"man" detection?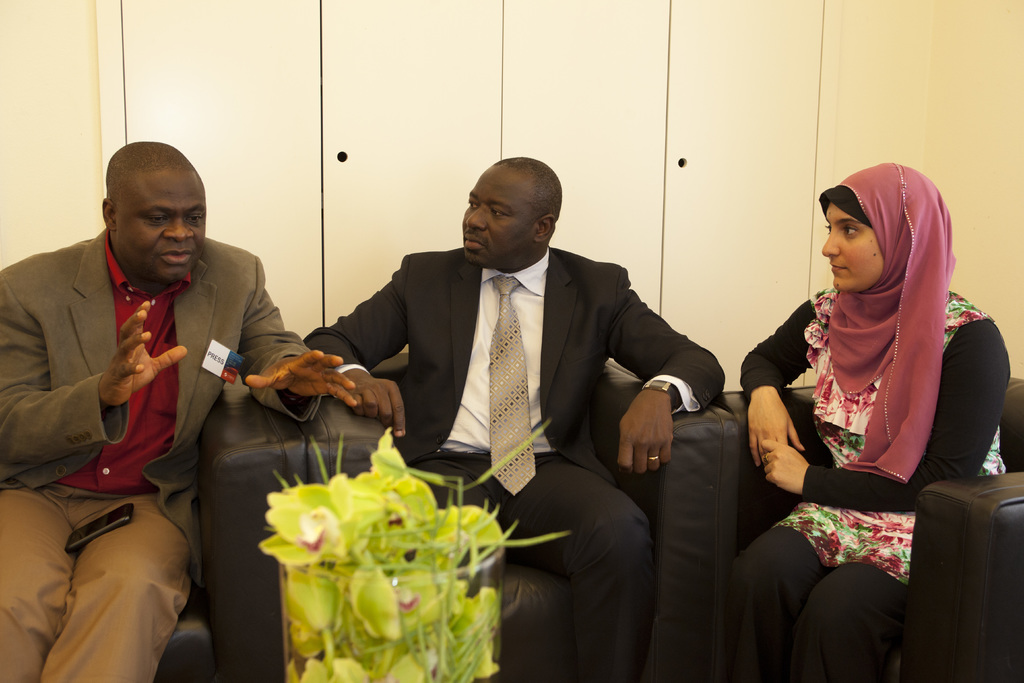
bbox=(301, 156, 728, 682)
